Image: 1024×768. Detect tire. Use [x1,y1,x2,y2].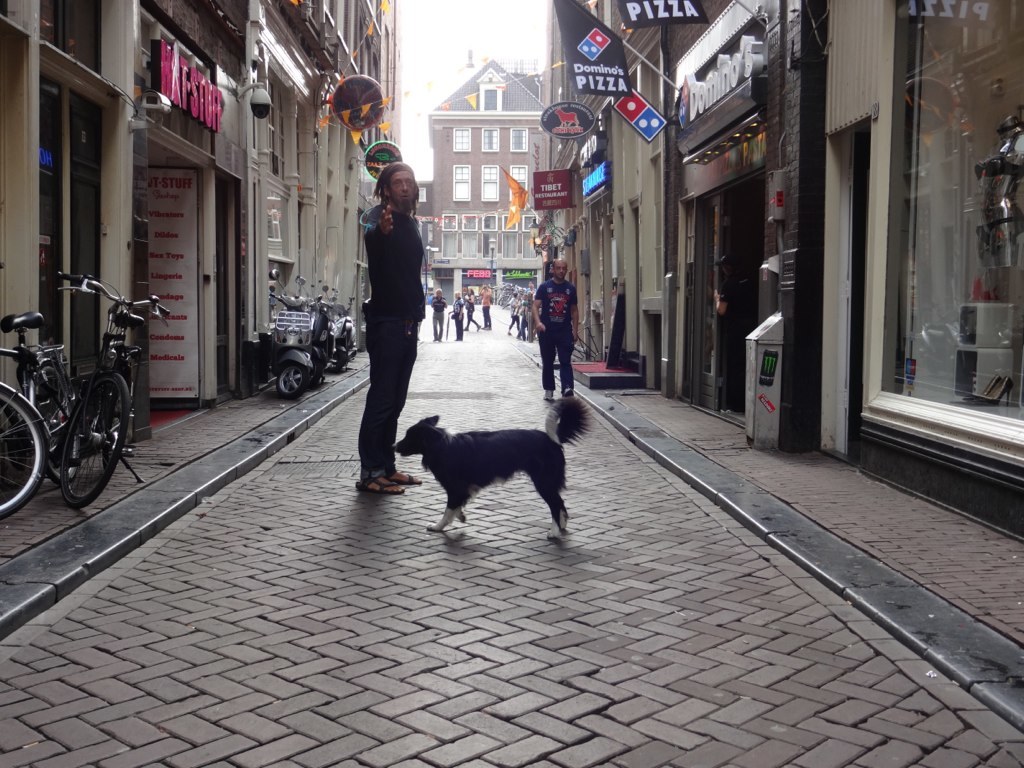
[25,365,80,482].
